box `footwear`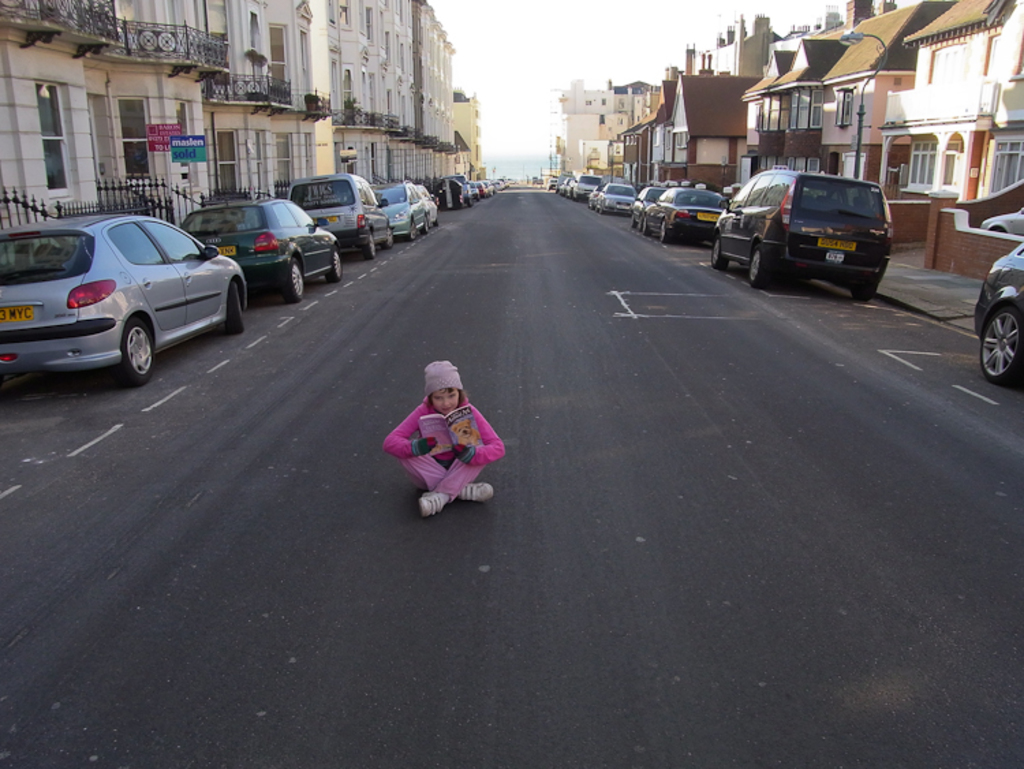
rect(418, 486, 446, 514)
